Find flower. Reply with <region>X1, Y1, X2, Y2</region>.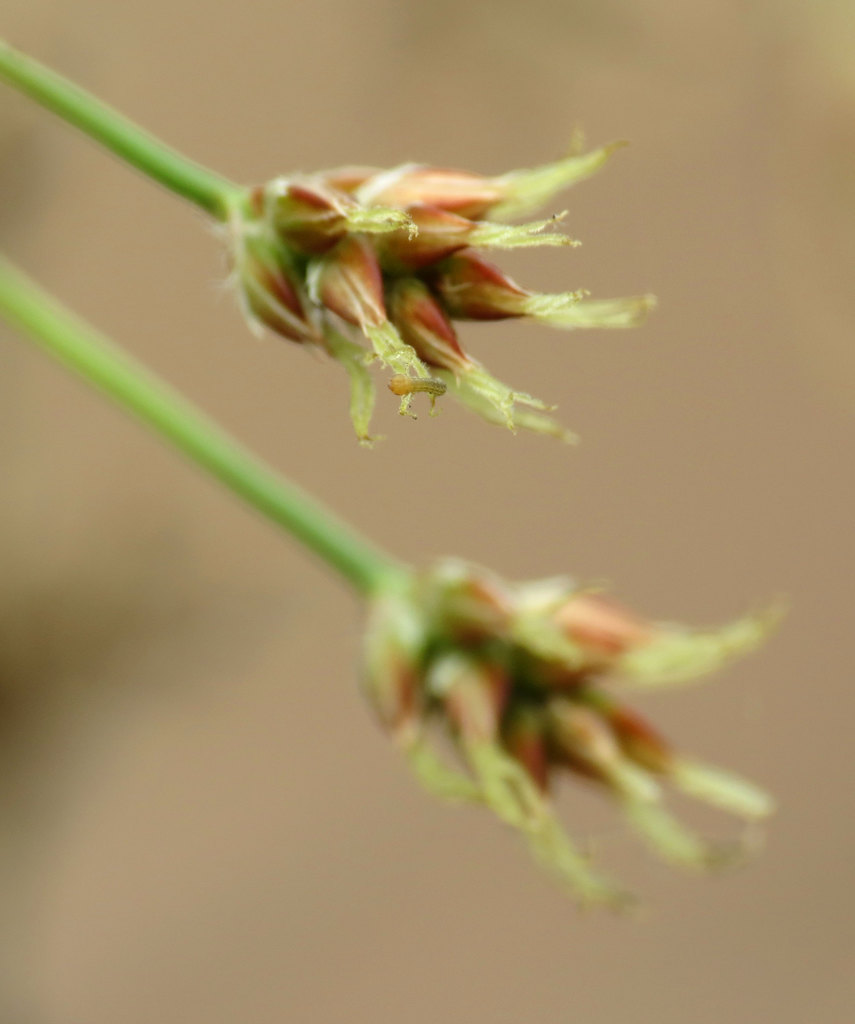
<region>214, 138, 664, 451</region>.
